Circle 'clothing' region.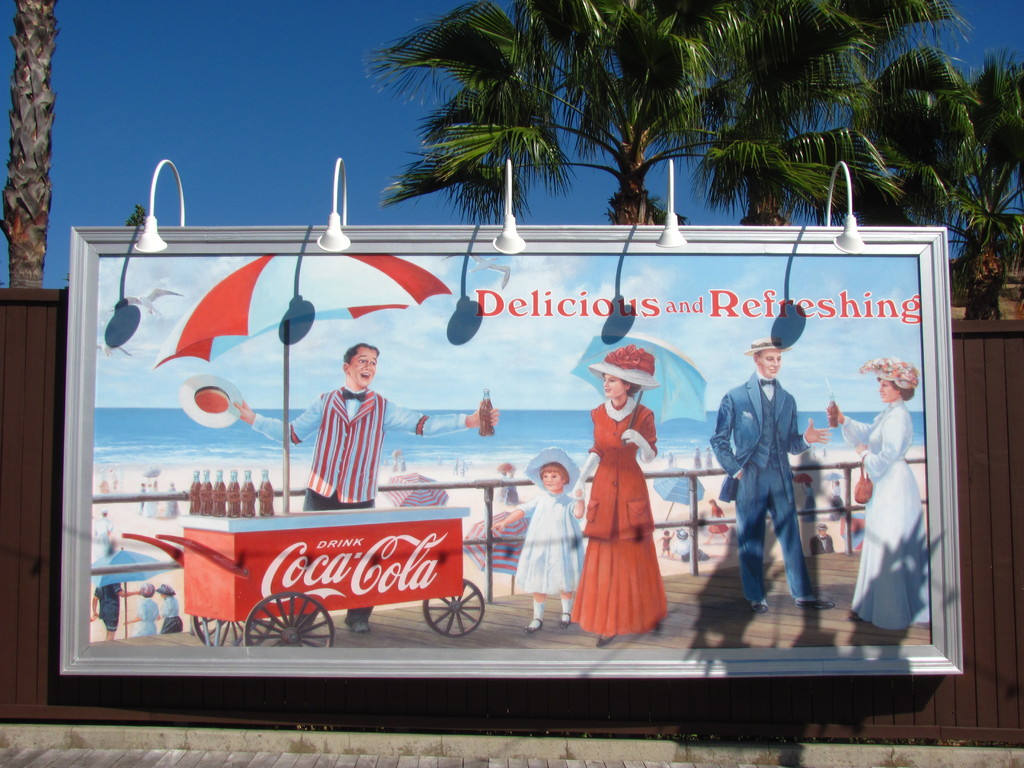
Region: (left=842, top=392, right=925, bottom=630).
